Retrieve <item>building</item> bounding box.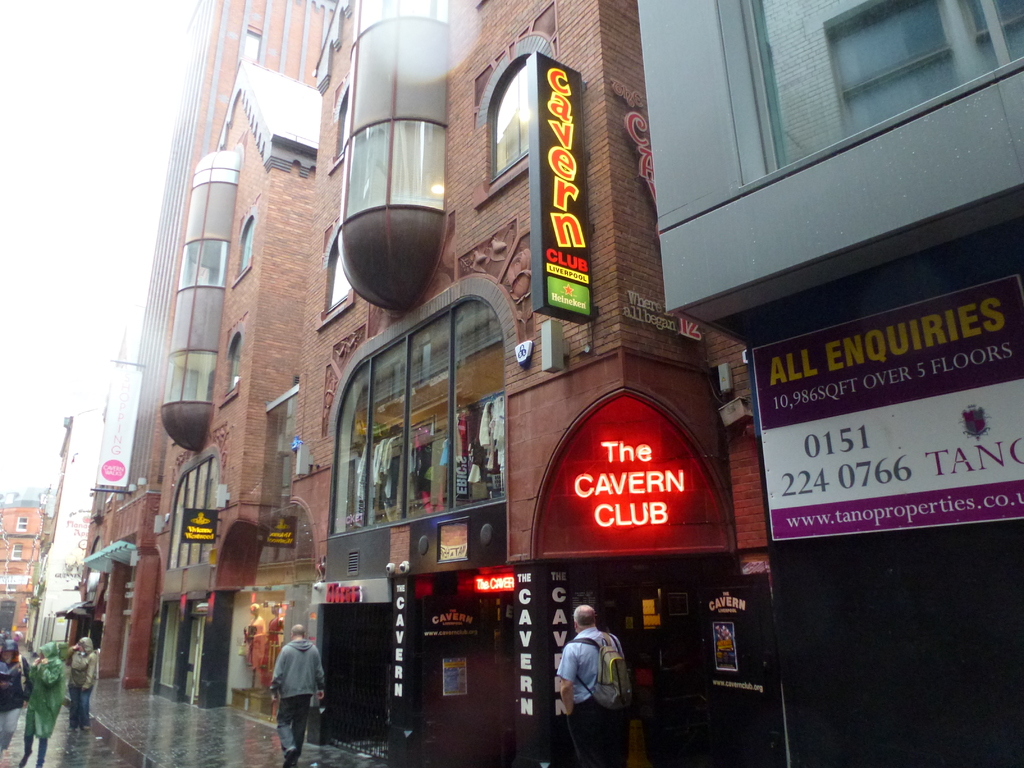
Bounding box: box=[52, 0, 789, 767].
